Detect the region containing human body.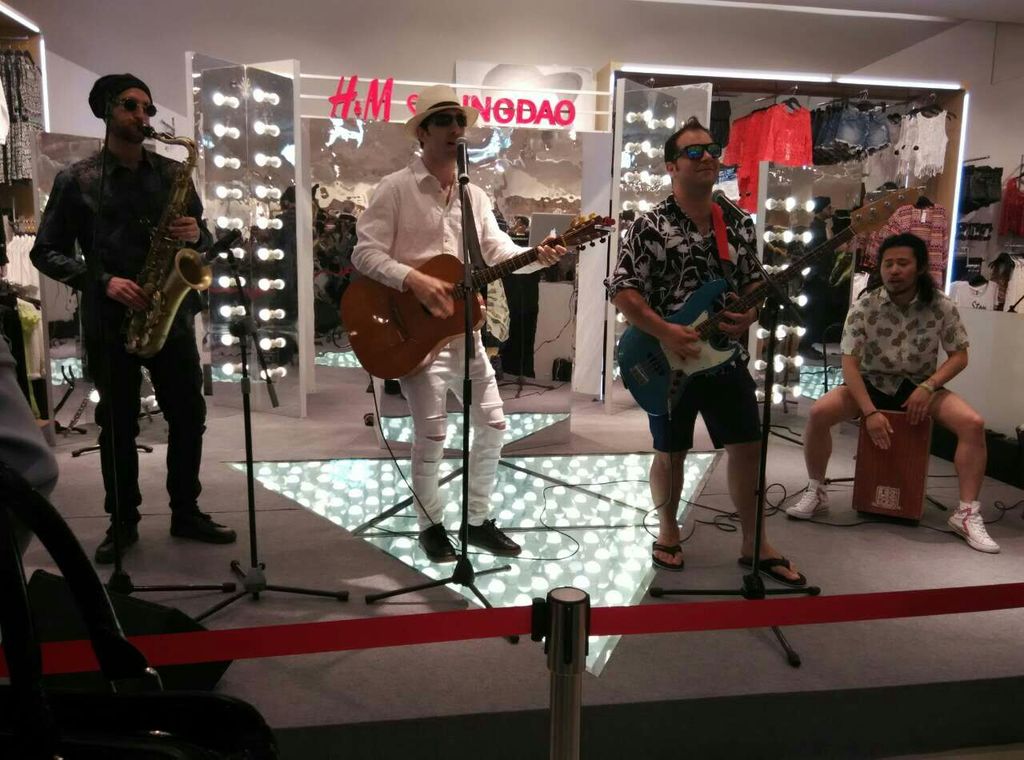
bbox=[62, 58, 214, 621].
